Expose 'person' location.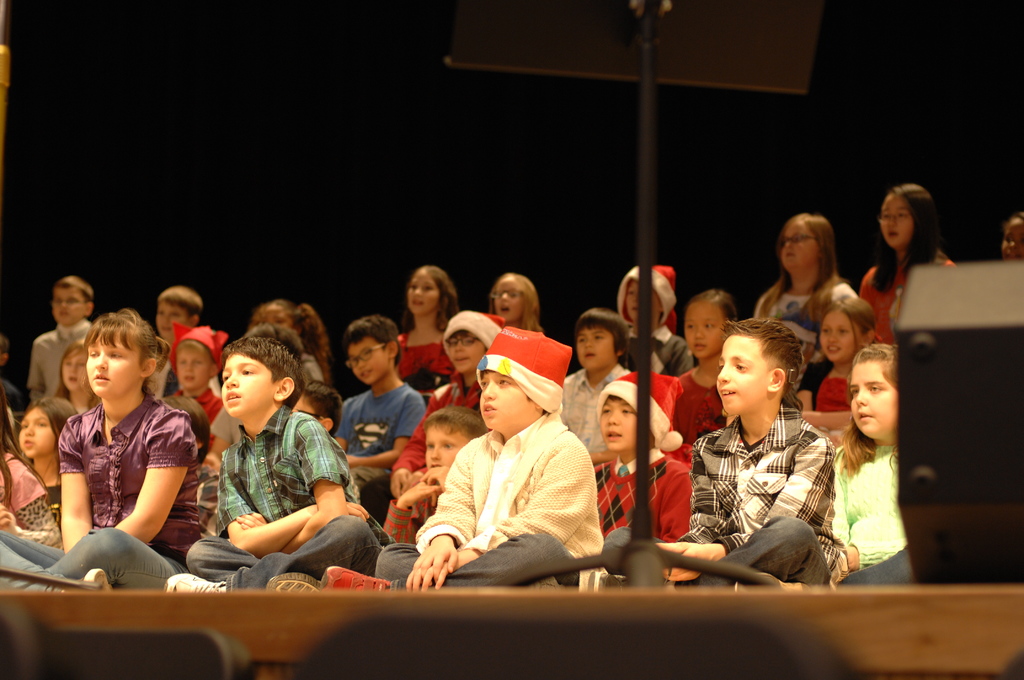
Exposed at <box>44,335,97,425</box>.
